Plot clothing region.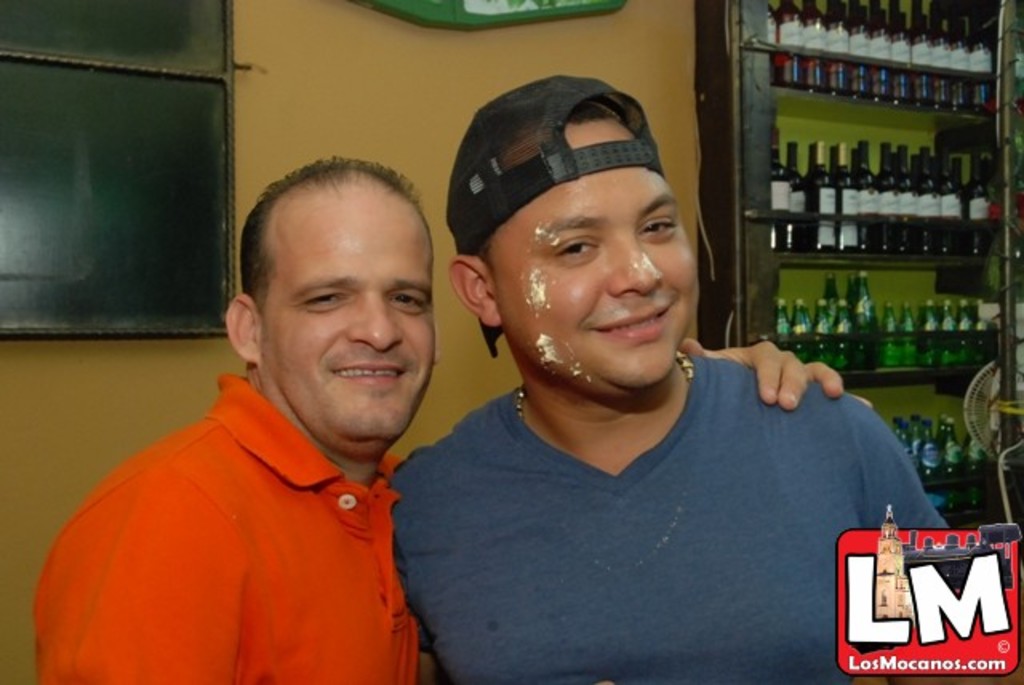
Plotted at x1=387, y1=349, x2=952, y2=683.
